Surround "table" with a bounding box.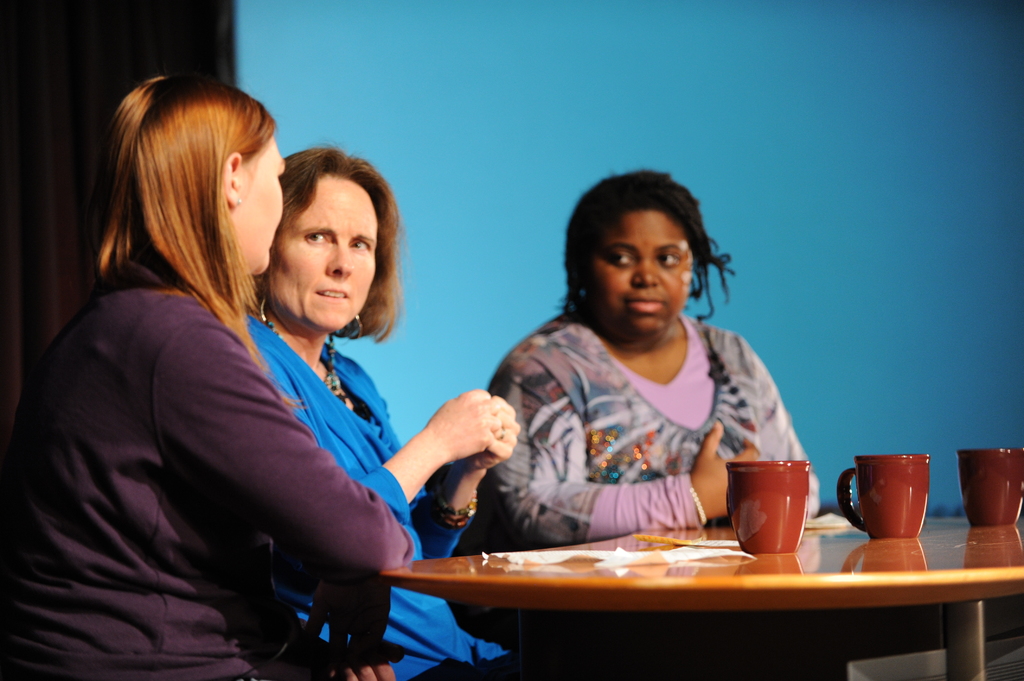
x1=327, y1=493, x2=1012, y2=673.
